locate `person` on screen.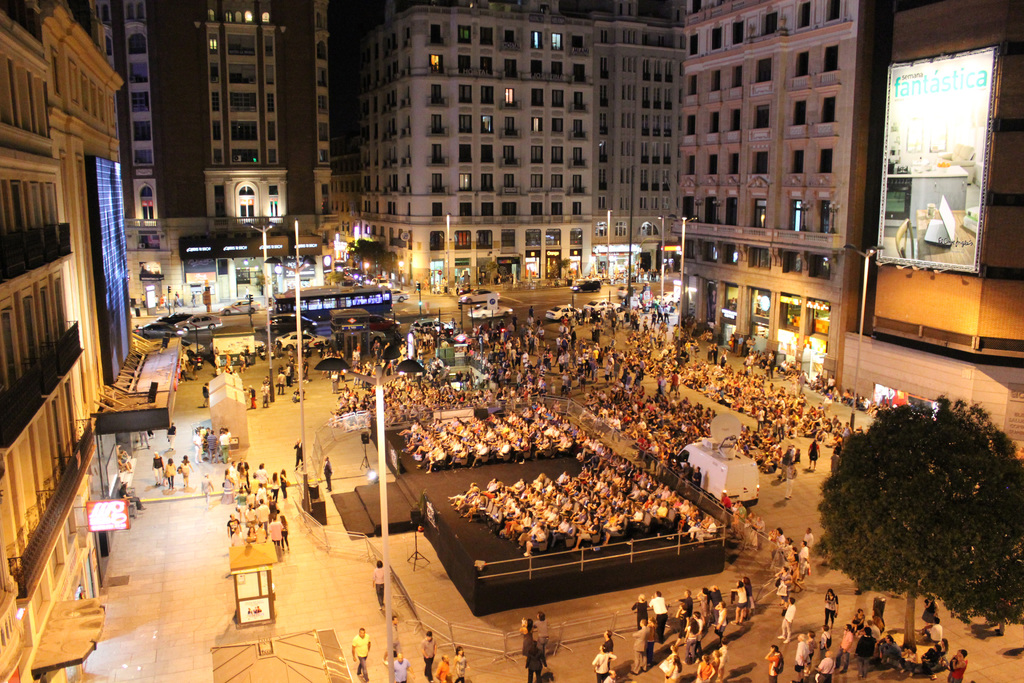
On screen at crop(785, 338, 806, 358).
